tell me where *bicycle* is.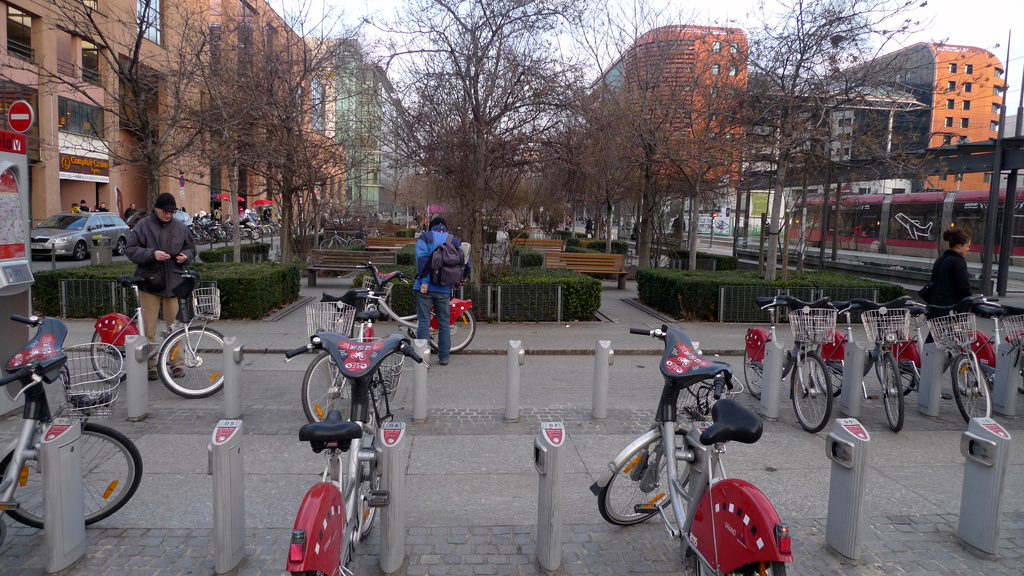
*bicycle* is at (284,329,429,575).
